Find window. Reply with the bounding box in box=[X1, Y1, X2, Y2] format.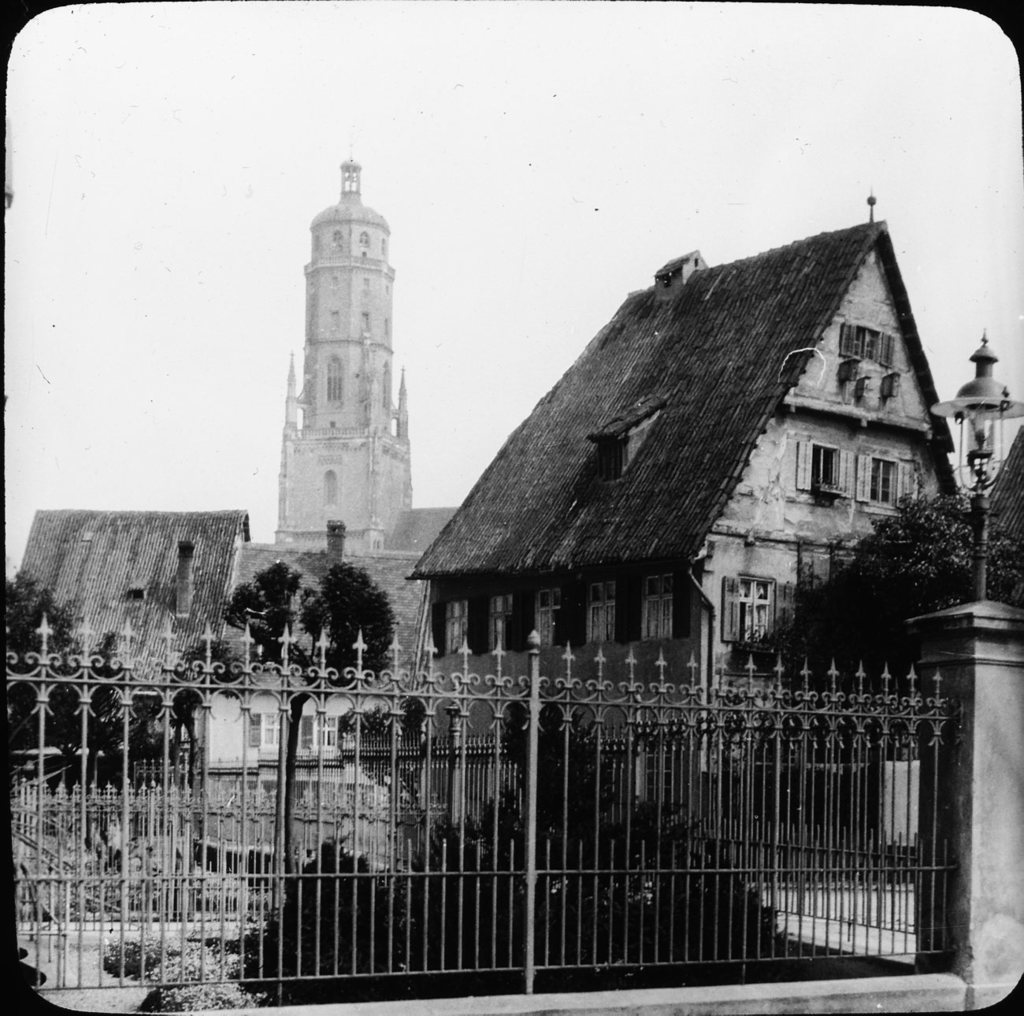
box=[864, 454, 904, 503].
